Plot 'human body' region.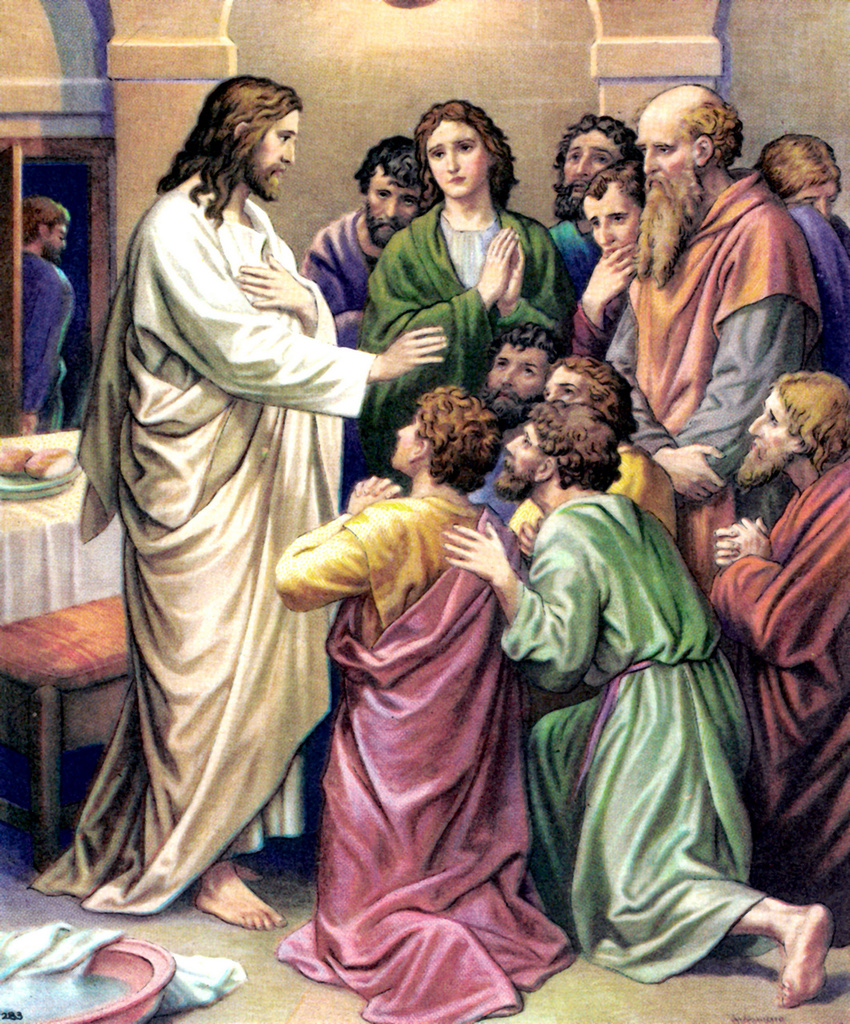
Plotted at l=469, t=422, r=511, b=493.
